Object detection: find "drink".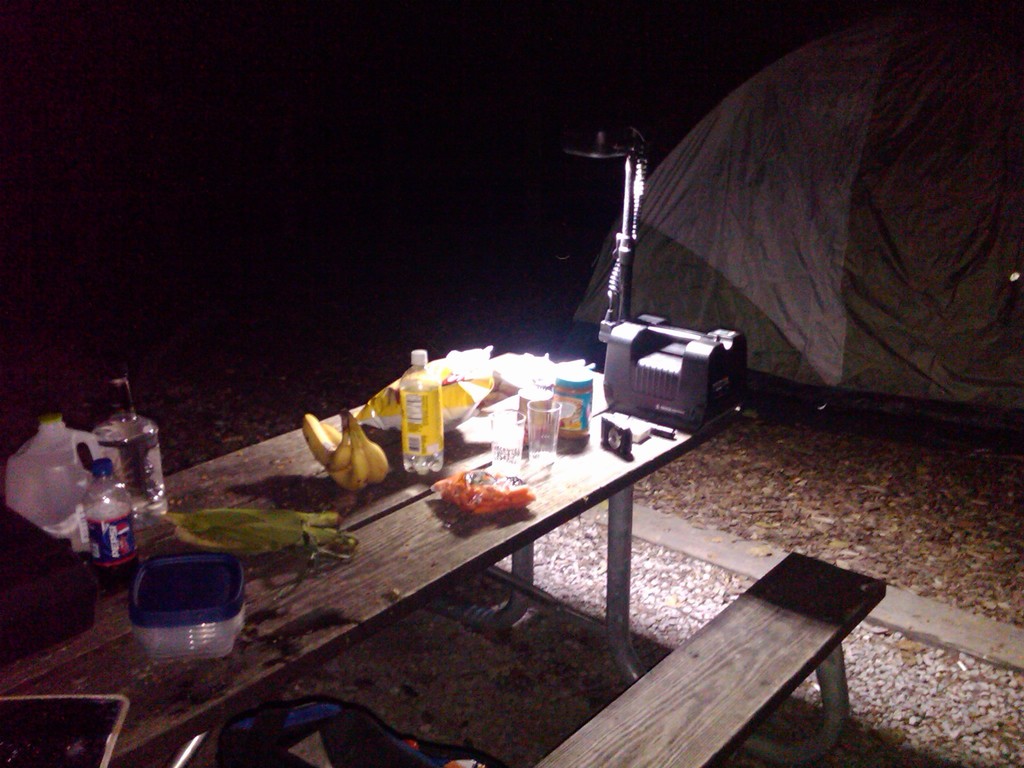
(396,349,435,471).
